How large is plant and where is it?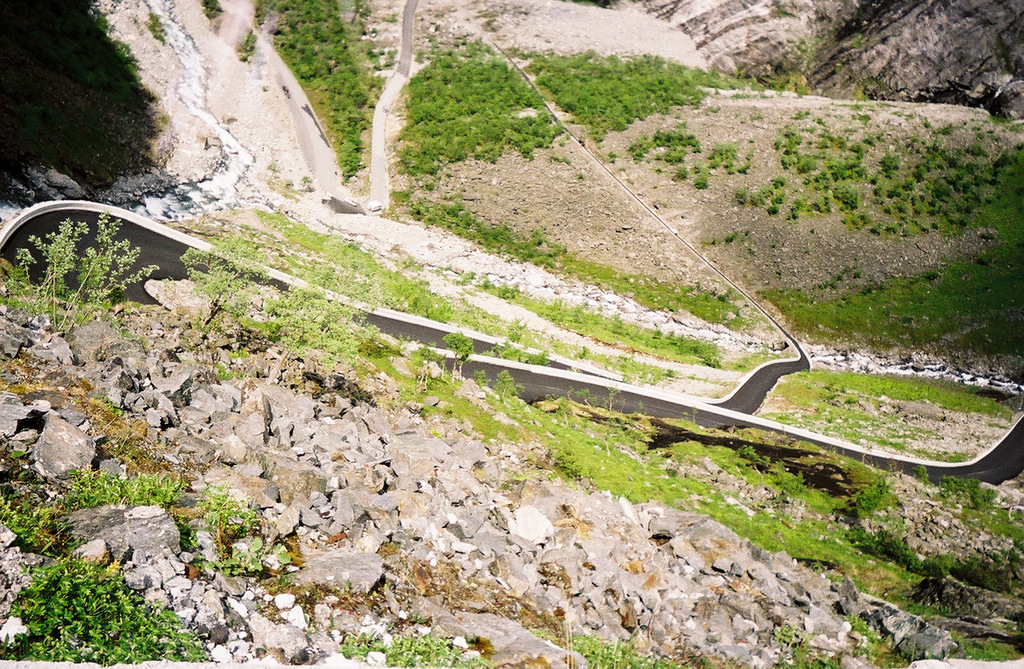
Bounding box: <box>439,329,474,391</box>.
